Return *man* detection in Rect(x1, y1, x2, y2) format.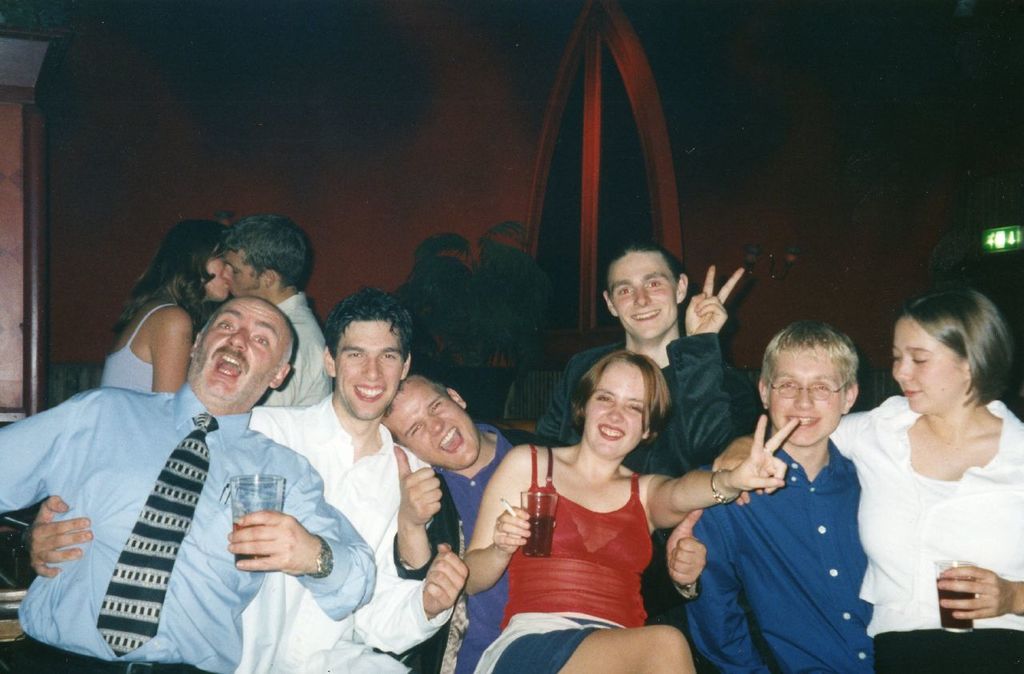
Rect(379, 377, 540, 673).
